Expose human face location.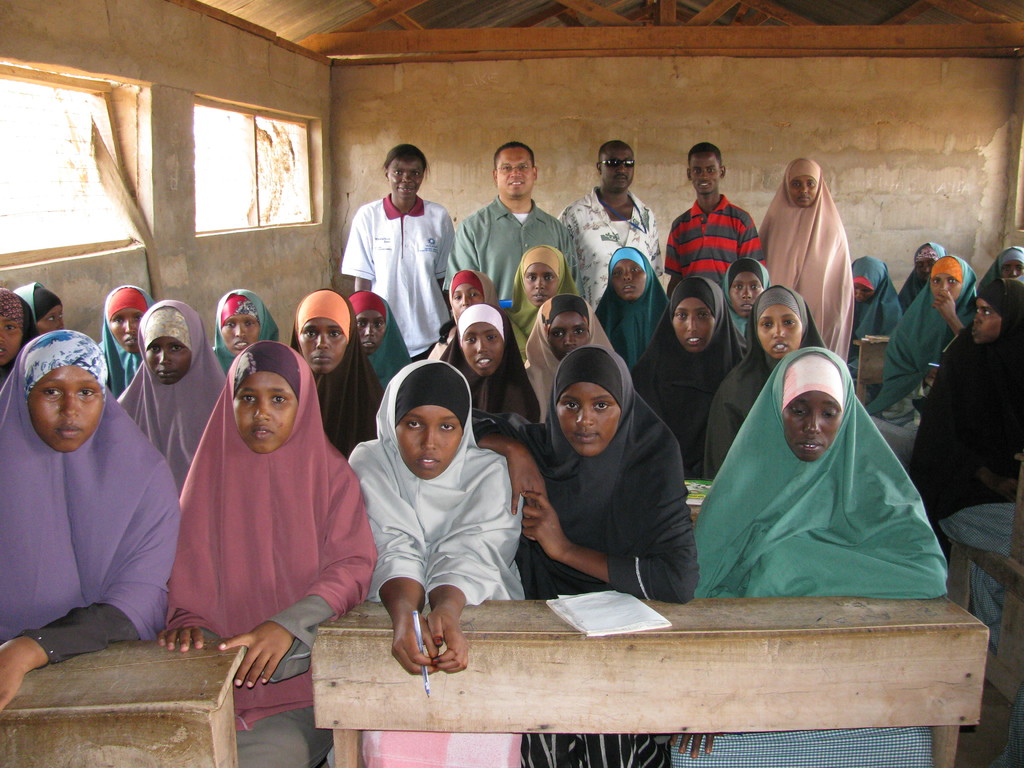
Exposed at select_region(1002, 259, 1022, 284).
